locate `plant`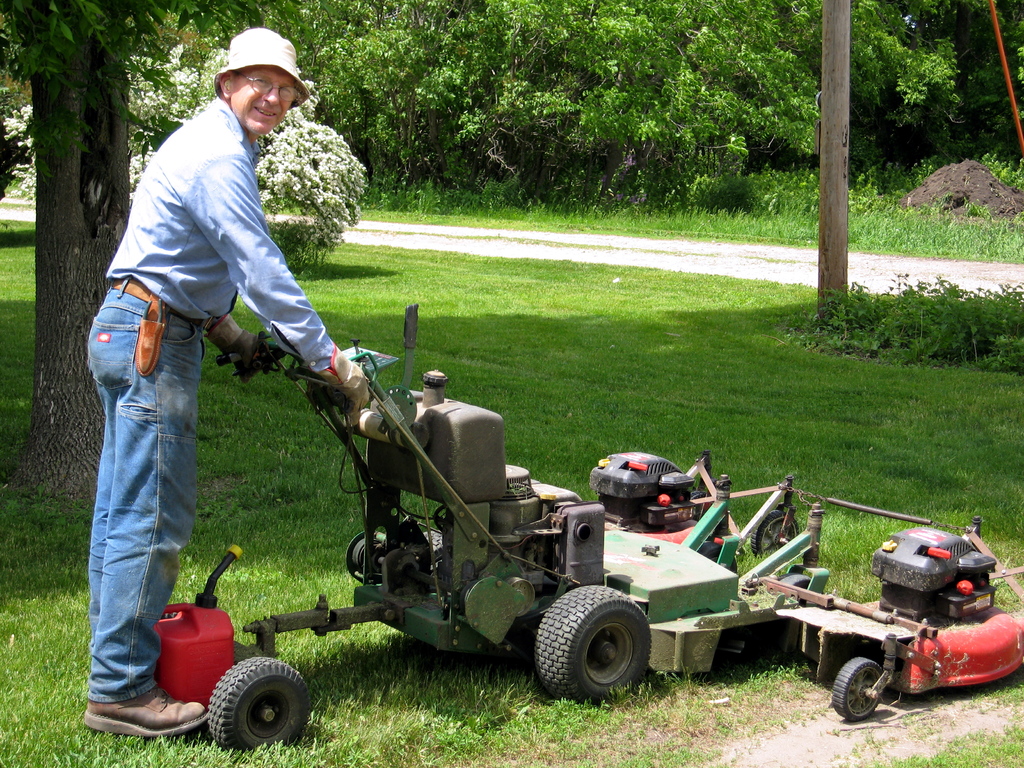
758:262:1021:380
